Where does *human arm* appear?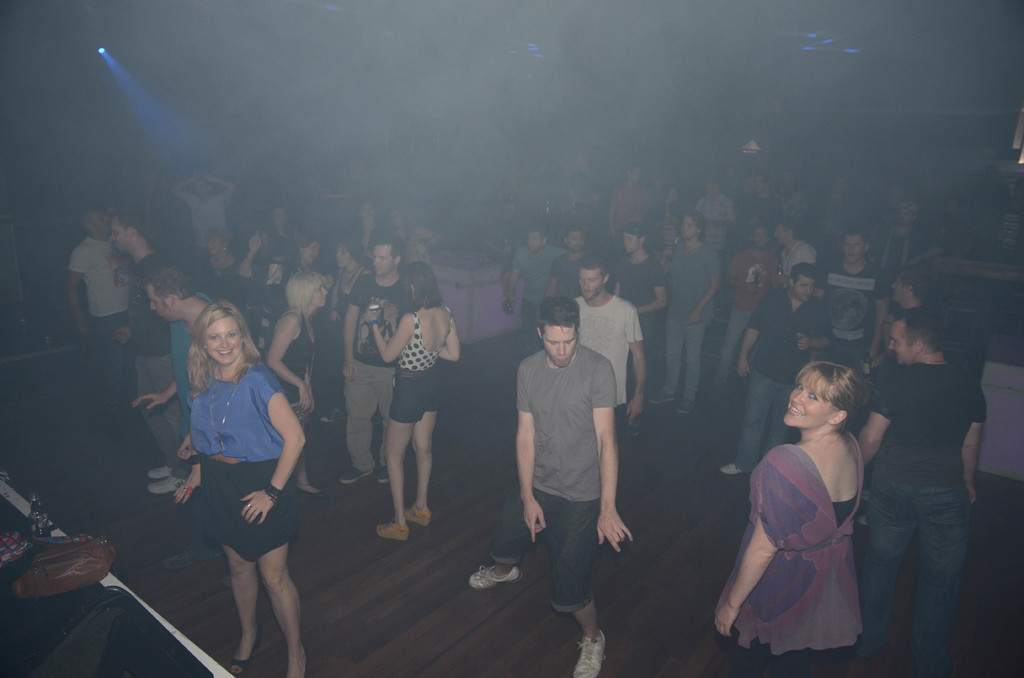
Appears at <bbox>541, 260, 556, 302</bbox>.
